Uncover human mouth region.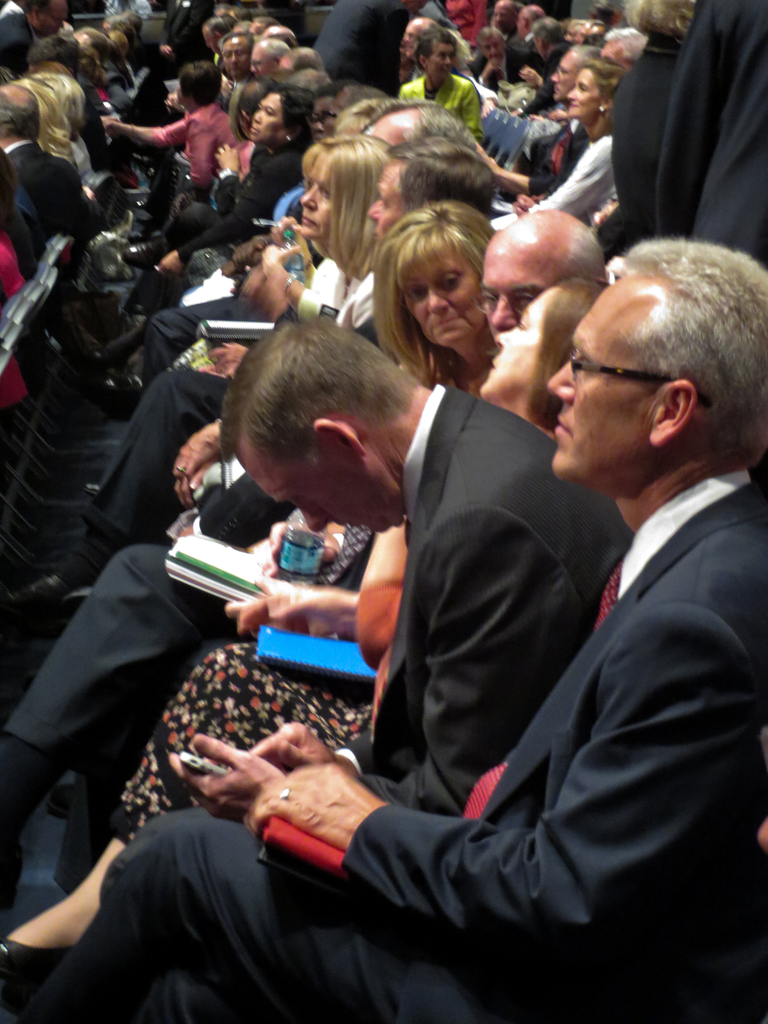
Uncovered: (left=550, top=421, right=570, bottom=440).
